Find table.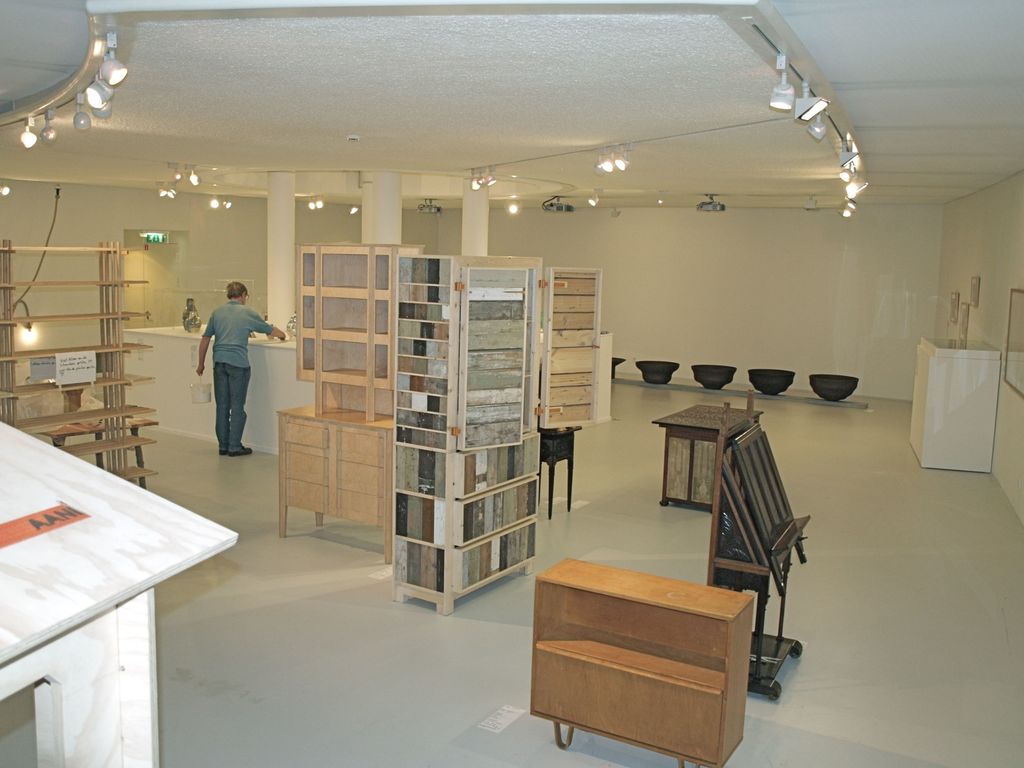
locate(916, 328, 1004, 471).
